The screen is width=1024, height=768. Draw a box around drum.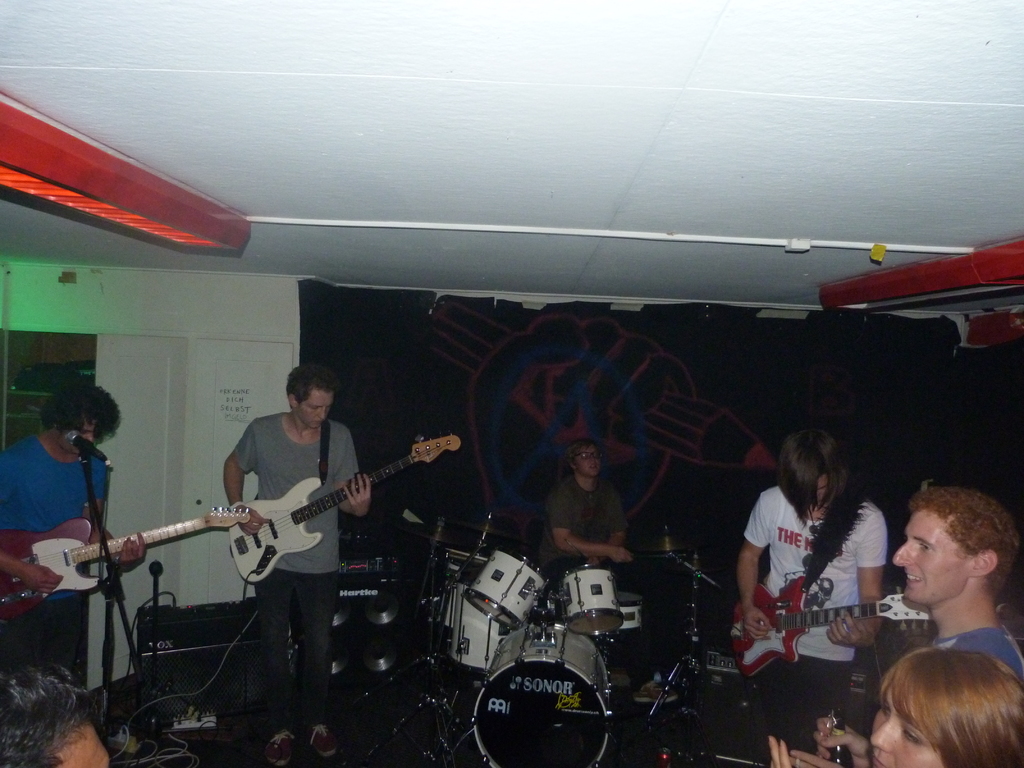
[x1=558, y1=566, x2=625, y2=640].
